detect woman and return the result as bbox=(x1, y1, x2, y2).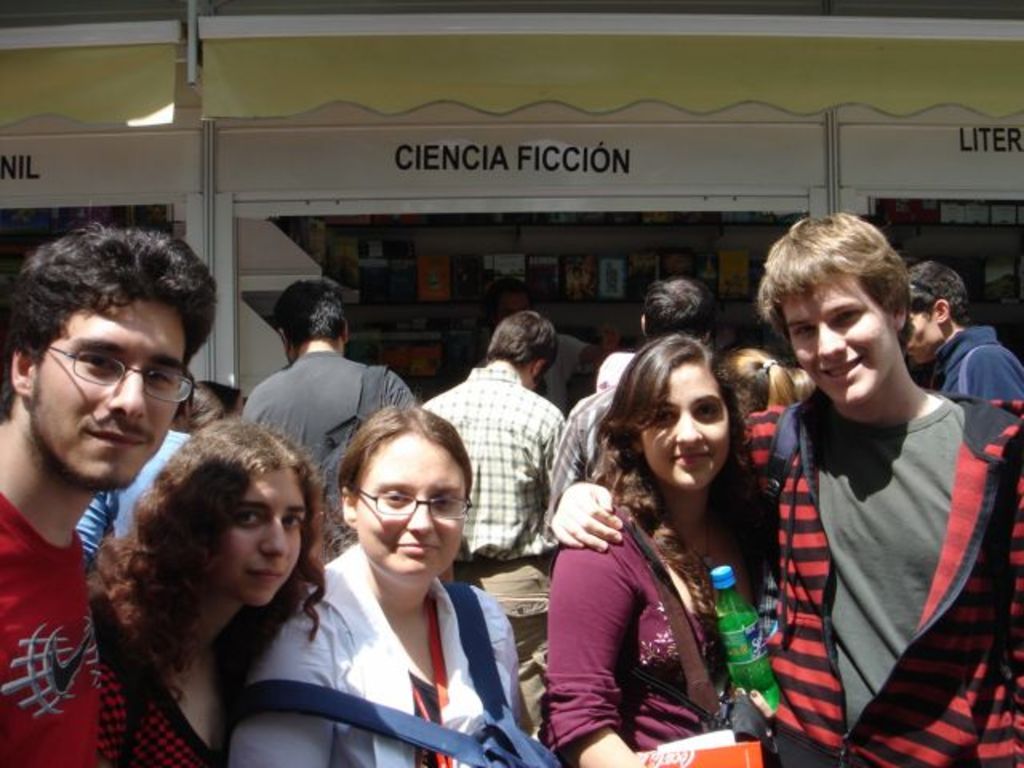
bbox=(541, 323, 790, 765).
